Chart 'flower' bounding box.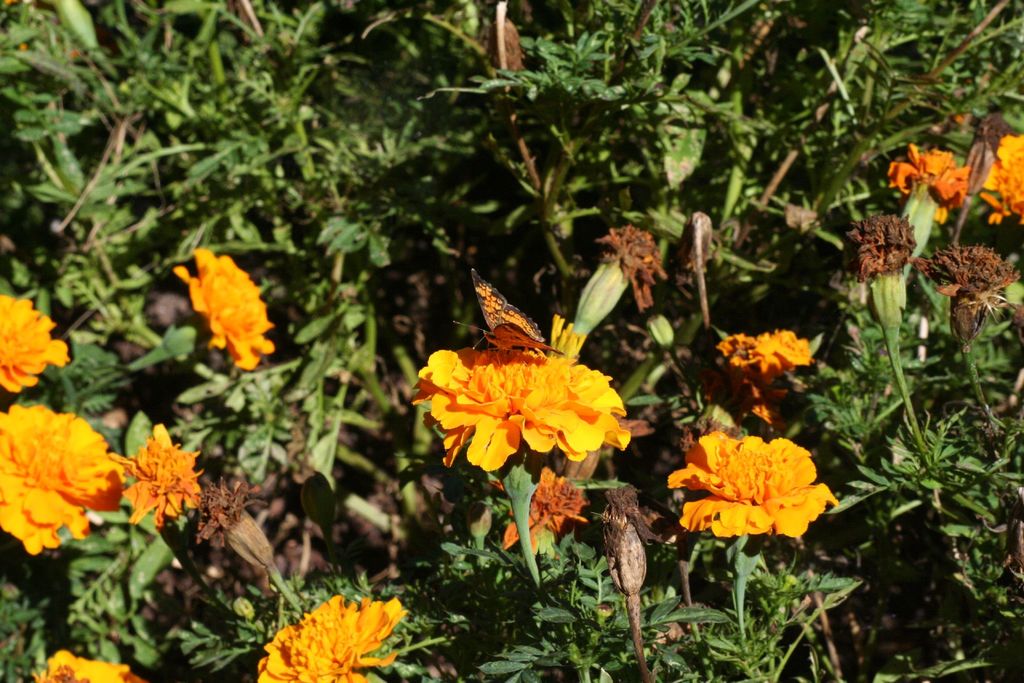
Charted: pyautogui.locateOnScreen(668, 425, 838, 550).
